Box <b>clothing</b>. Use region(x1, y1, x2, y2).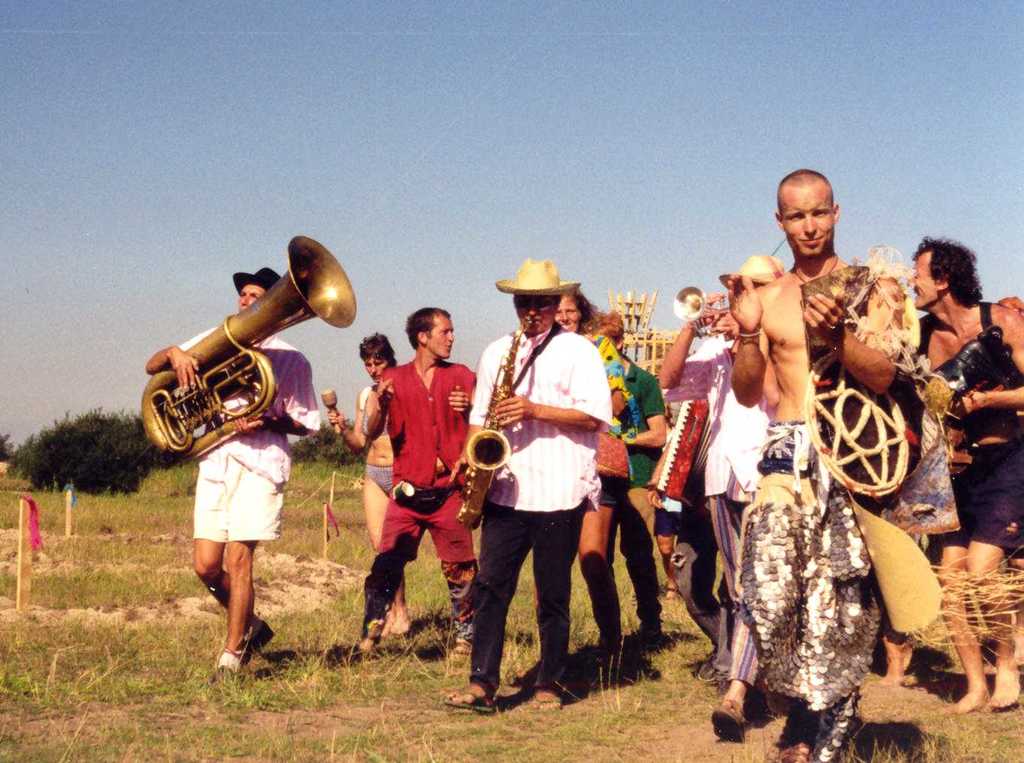
region(173, 325, 323, 547).
